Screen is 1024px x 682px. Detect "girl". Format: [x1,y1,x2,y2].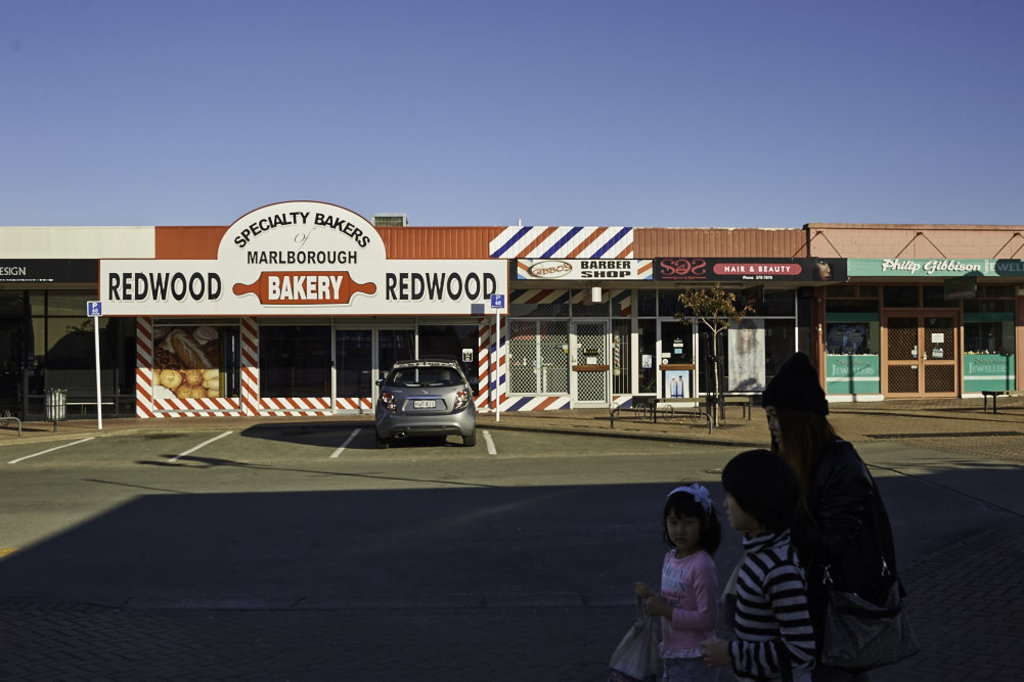
[632,480,715,681].
